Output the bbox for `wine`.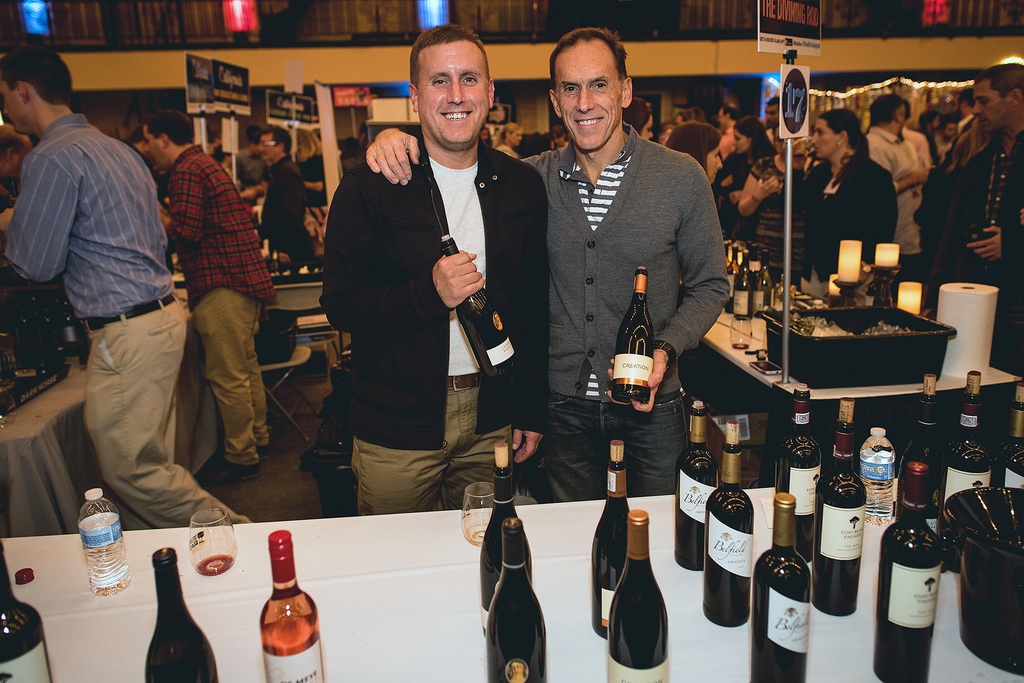
[left=902, top=375, right=951, bottom=536].
